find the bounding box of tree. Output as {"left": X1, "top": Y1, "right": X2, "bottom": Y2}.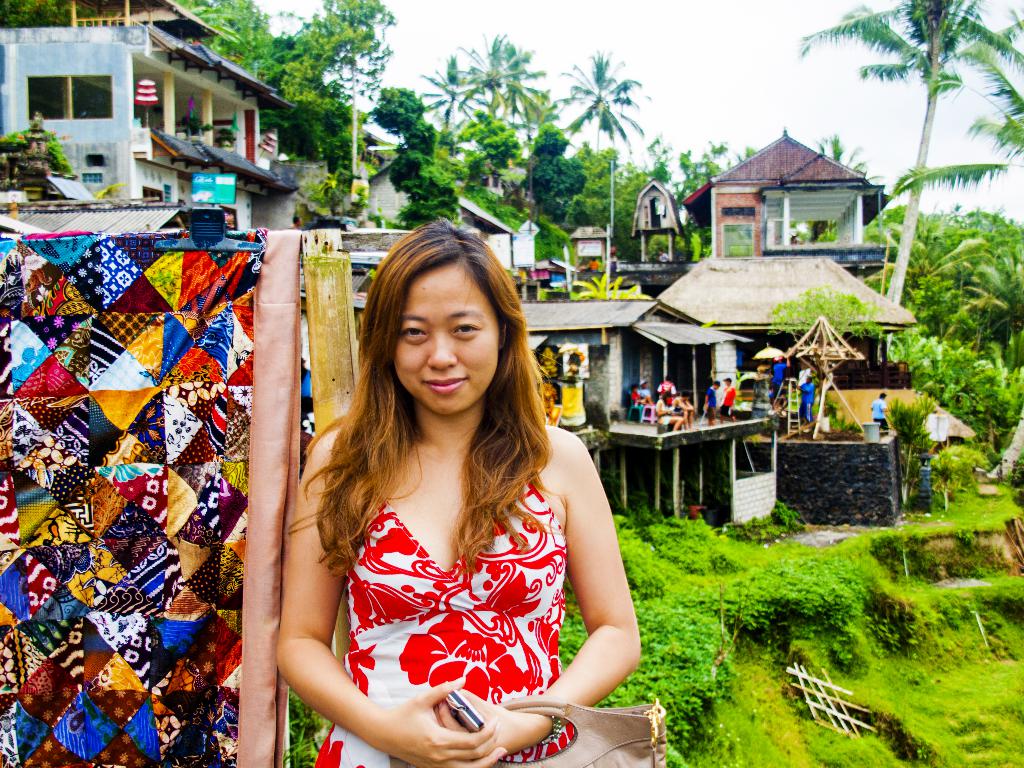
{"left": 886, "top": 326, "right": 1023, "bottom": 456}.
